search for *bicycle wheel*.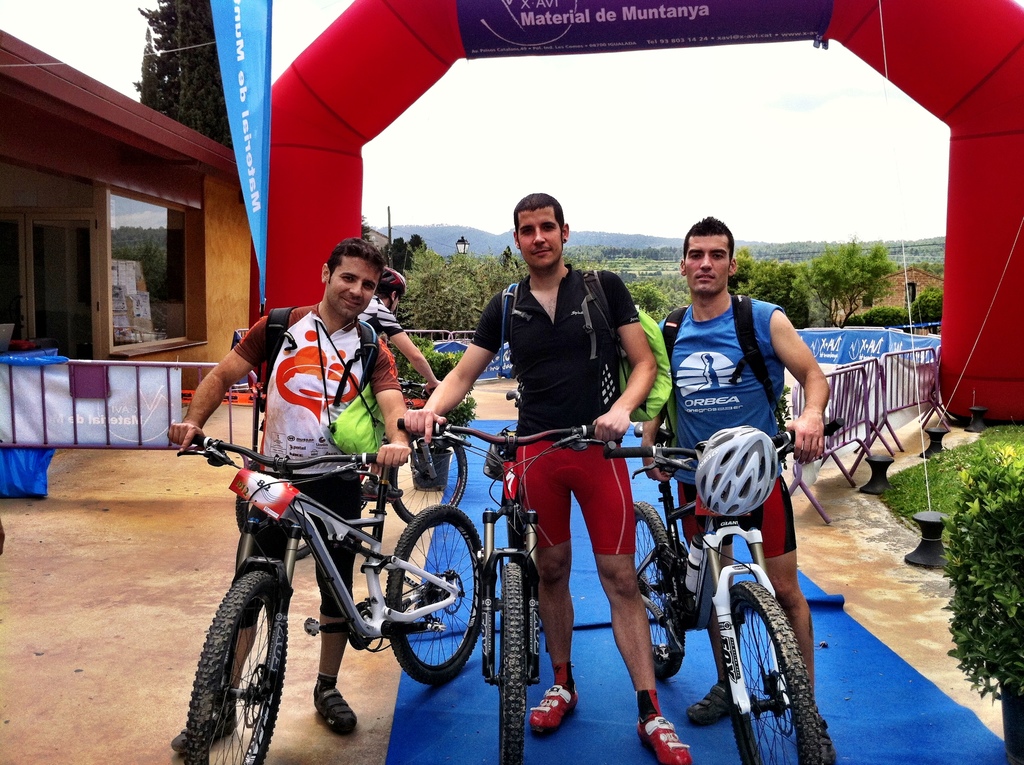
Found at left=636, top=500, right=684, bottom=673.
